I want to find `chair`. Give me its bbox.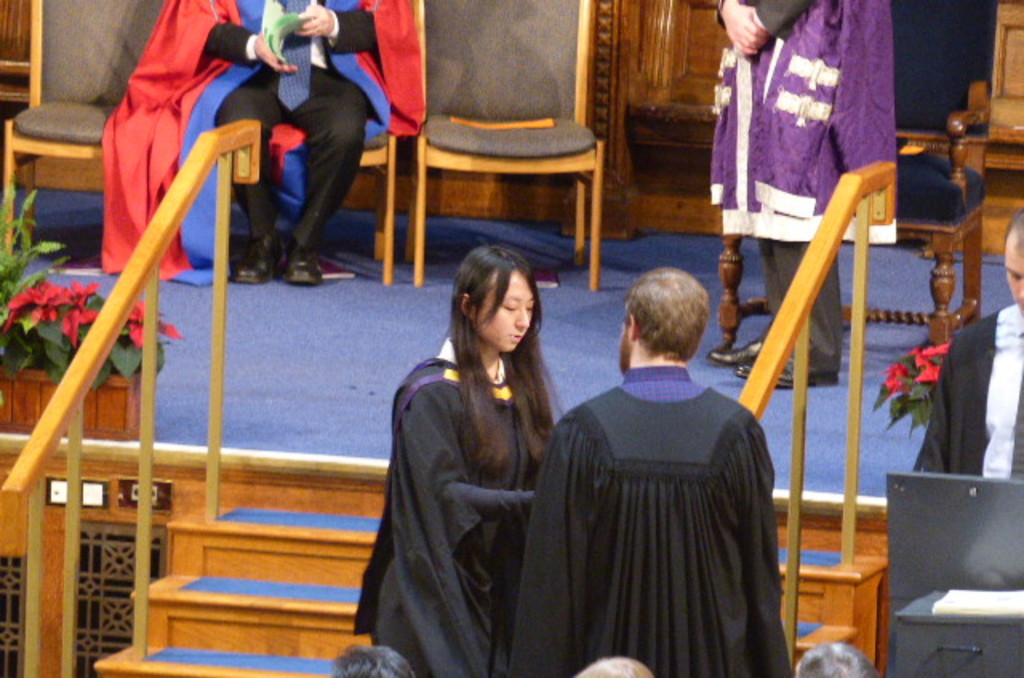
box=[414, 0, 608, 299].
